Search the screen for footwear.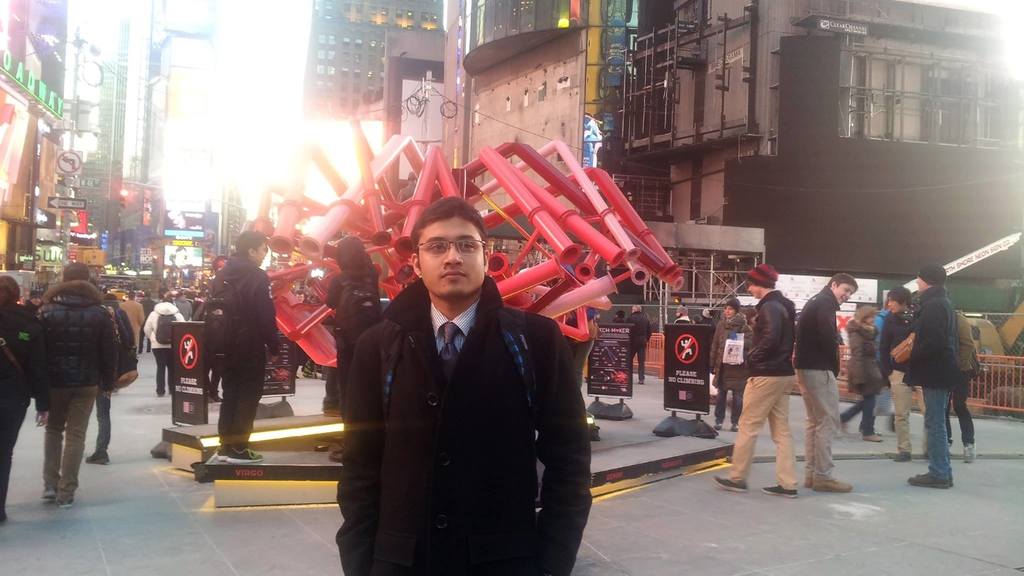
Found at detection(761, 486, 797, 499).
